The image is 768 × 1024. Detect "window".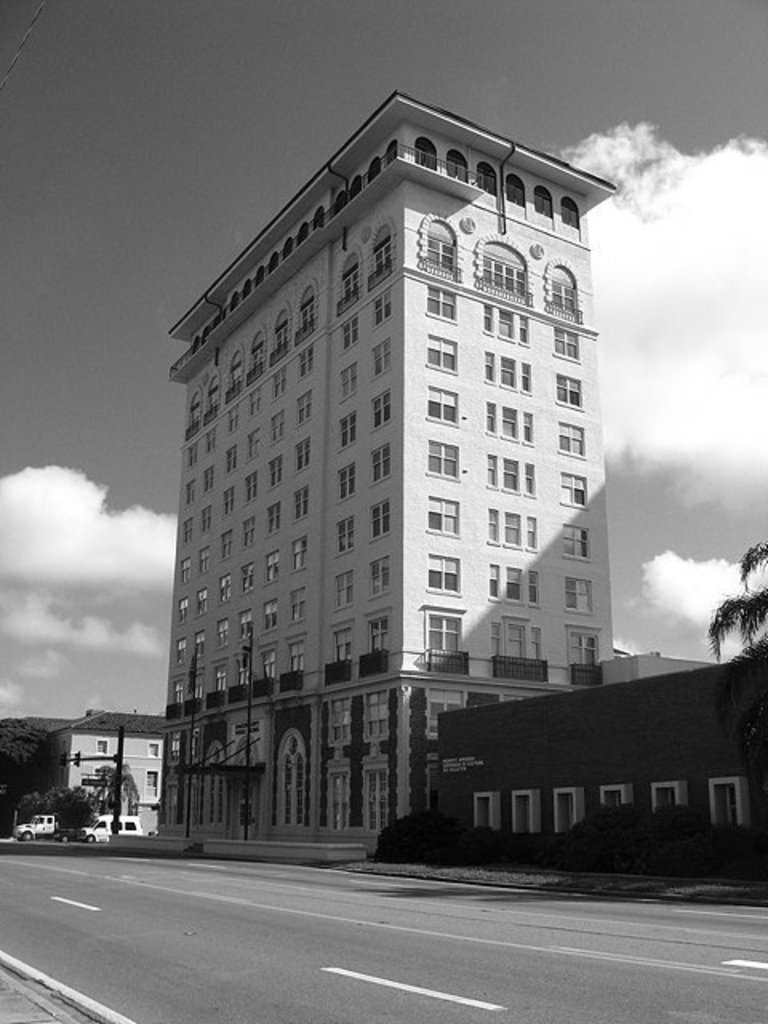
Detection: rect(331, 691, 349, 747).
